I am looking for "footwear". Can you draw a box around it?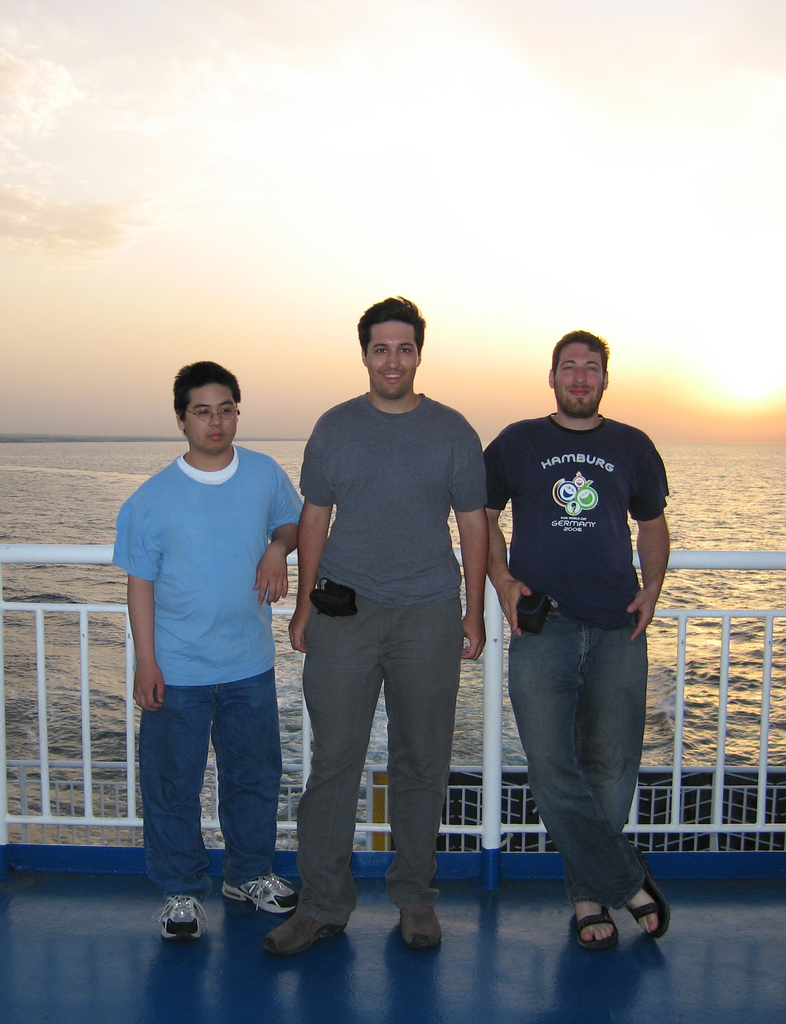
Sure, the bounding box is x1=396 y1=910 x2=443 y2=954.
